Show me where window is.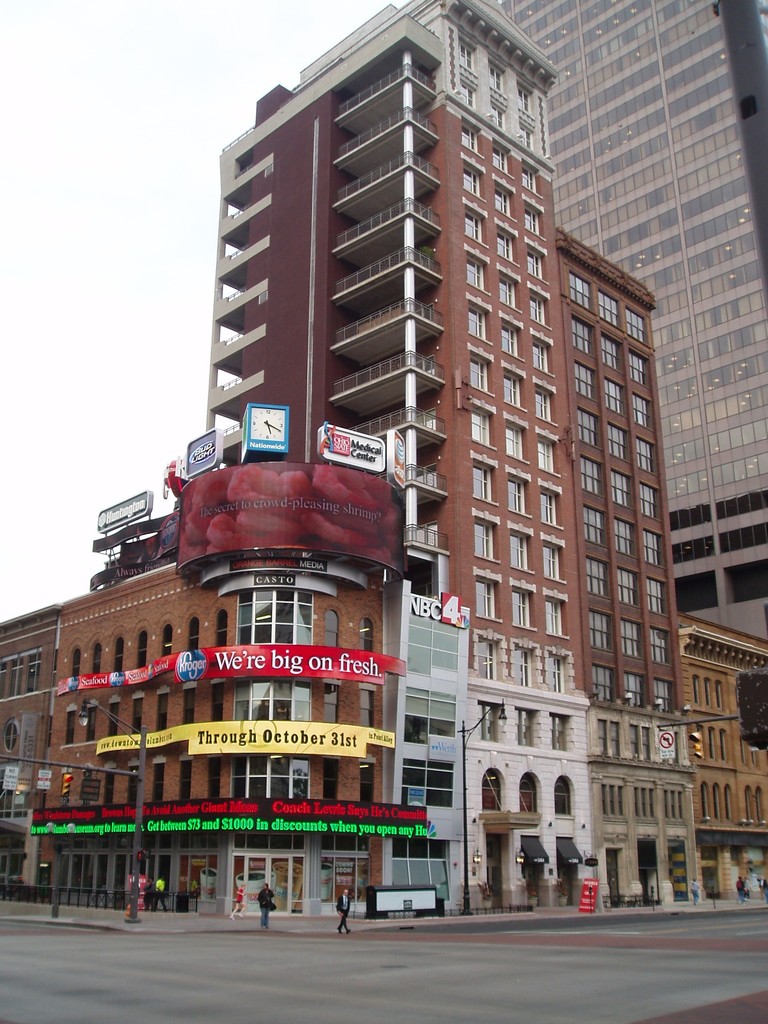
window is at (538,436,555,473).
